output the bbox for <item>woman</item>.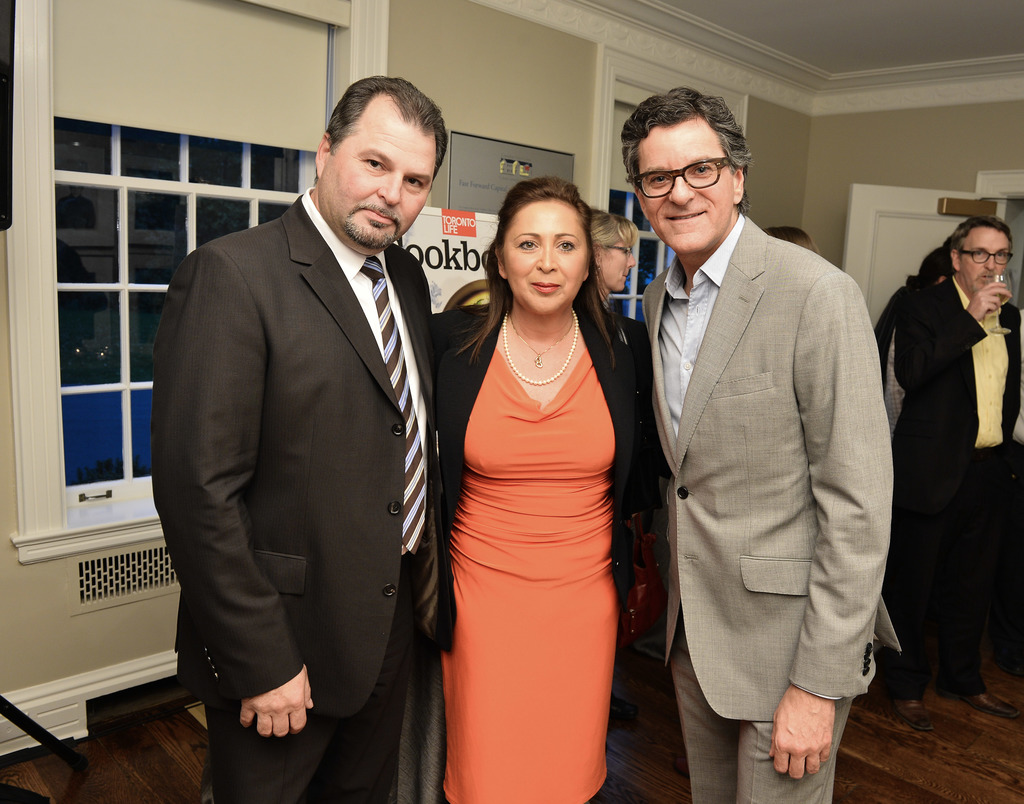
(416,157,642,803).
